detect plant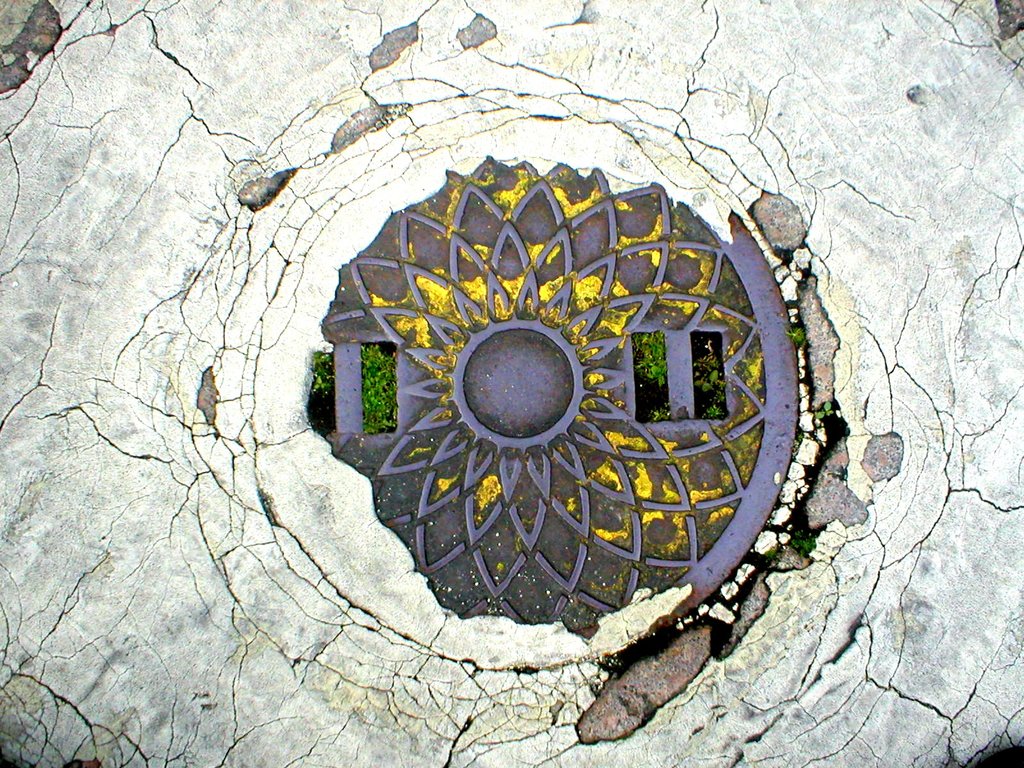
<box>813,394,837,418</box>
